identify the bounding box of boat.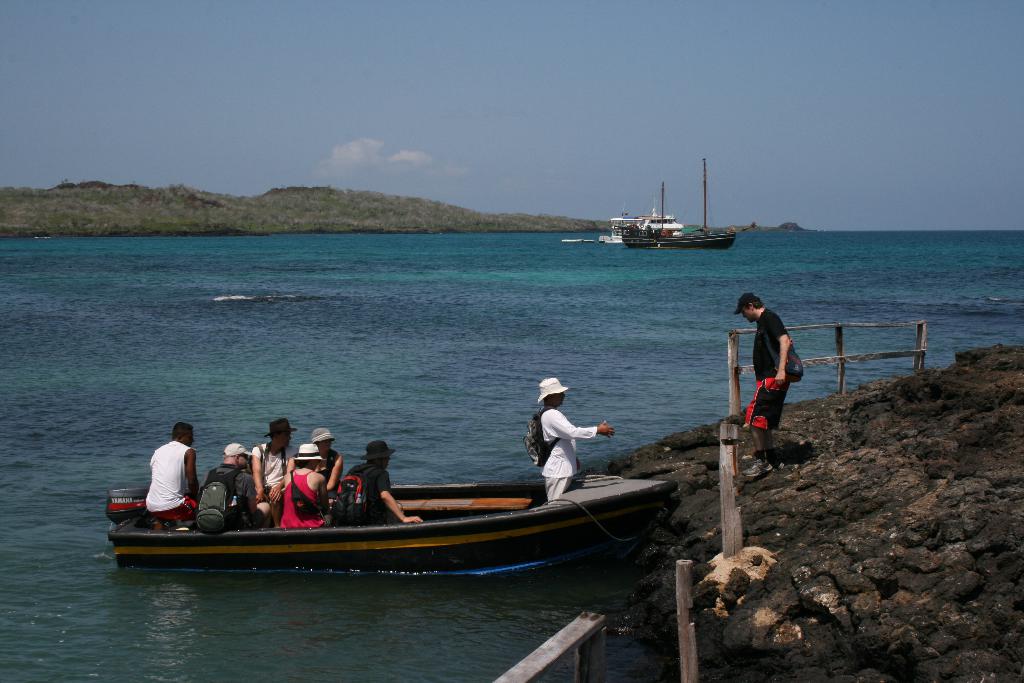
bbox(589, 181, 756, 256).
